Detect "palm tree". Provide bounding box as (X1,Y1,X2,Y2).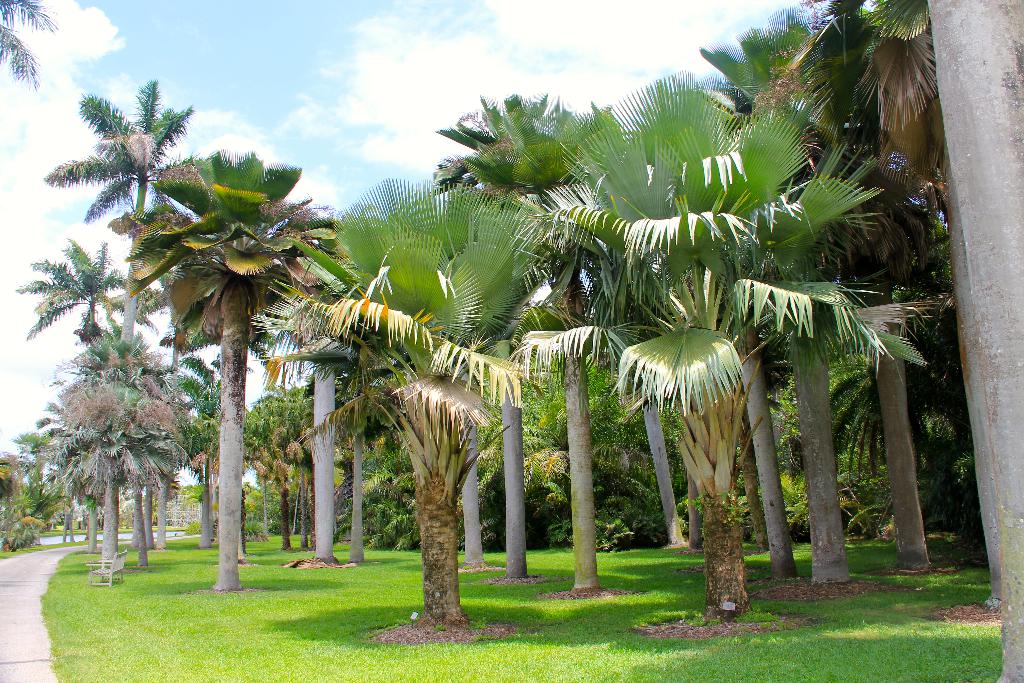
(263,202,390,383).
